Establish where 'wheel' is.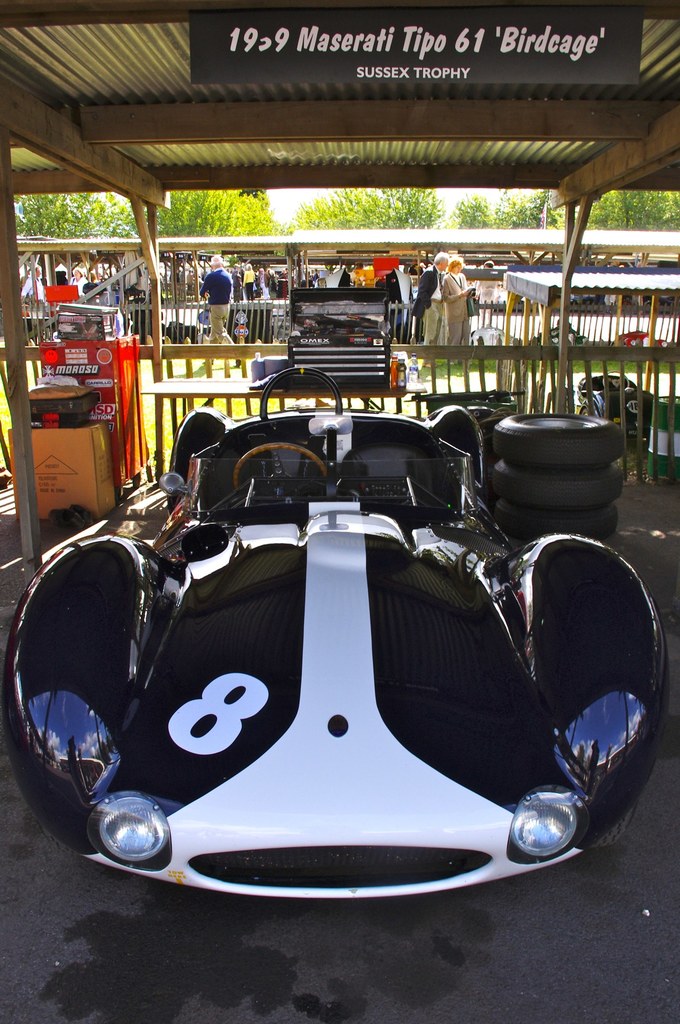
Established at <region>588, 803, 637, 846</region>.
